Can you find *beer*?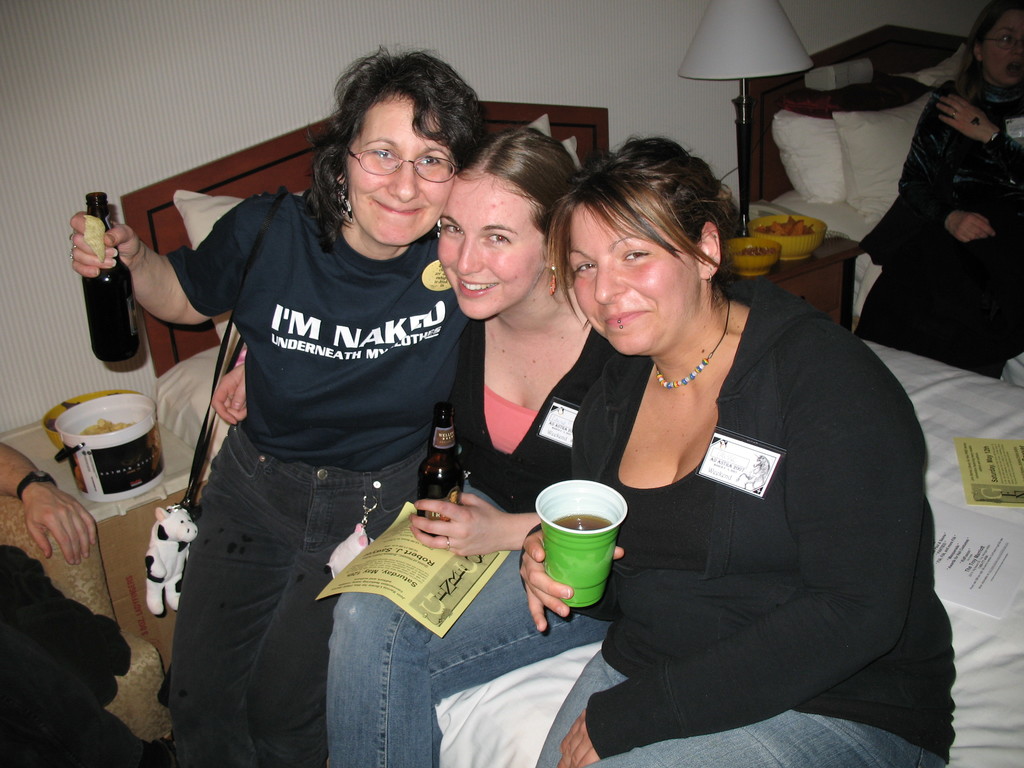
Yes, bounding box: [left=81, top=197, right=143, bottom=363].
